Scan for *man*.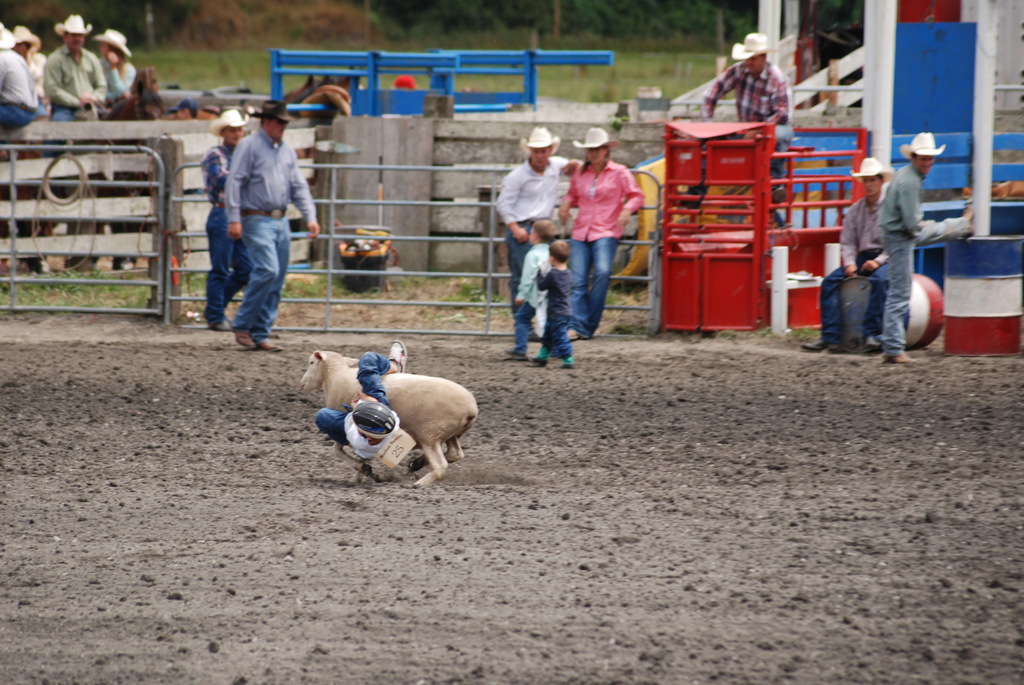
Scan result: [x1=0, y1=22, x2=34, y2=131].
